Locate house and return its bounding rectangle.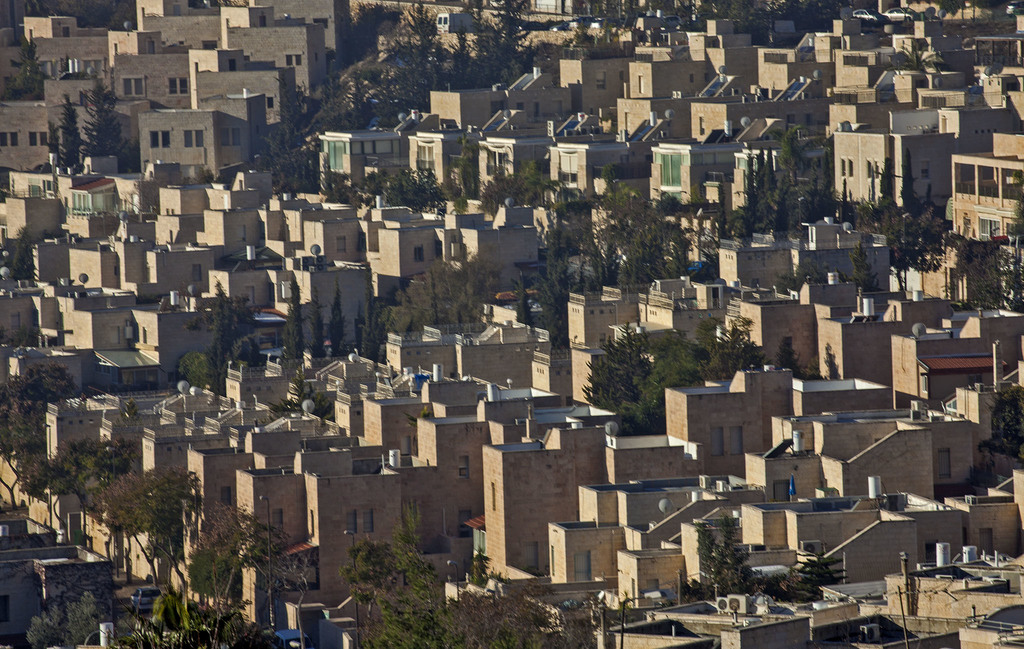
locate(813, 316, 892, 389).
